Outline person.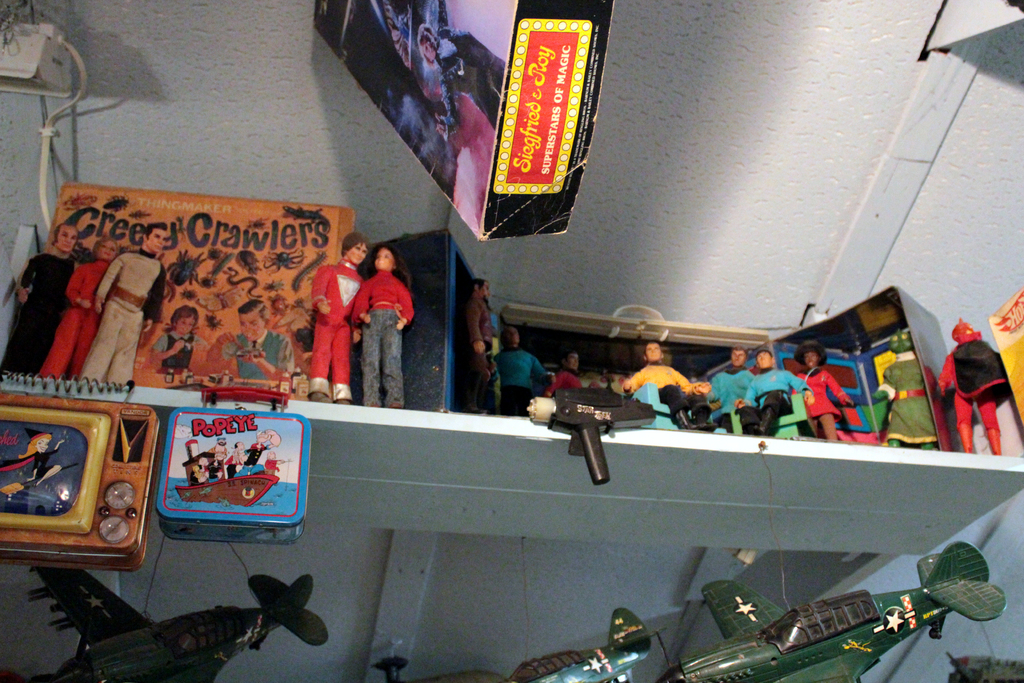
Outline: select_region(0, 433, 64, 484).
